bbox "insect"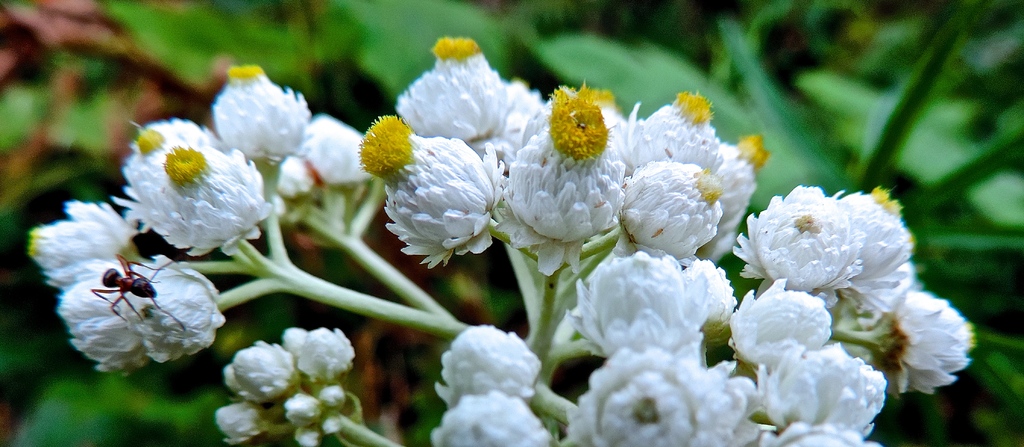
BBox(86, 252, 194, 335)
